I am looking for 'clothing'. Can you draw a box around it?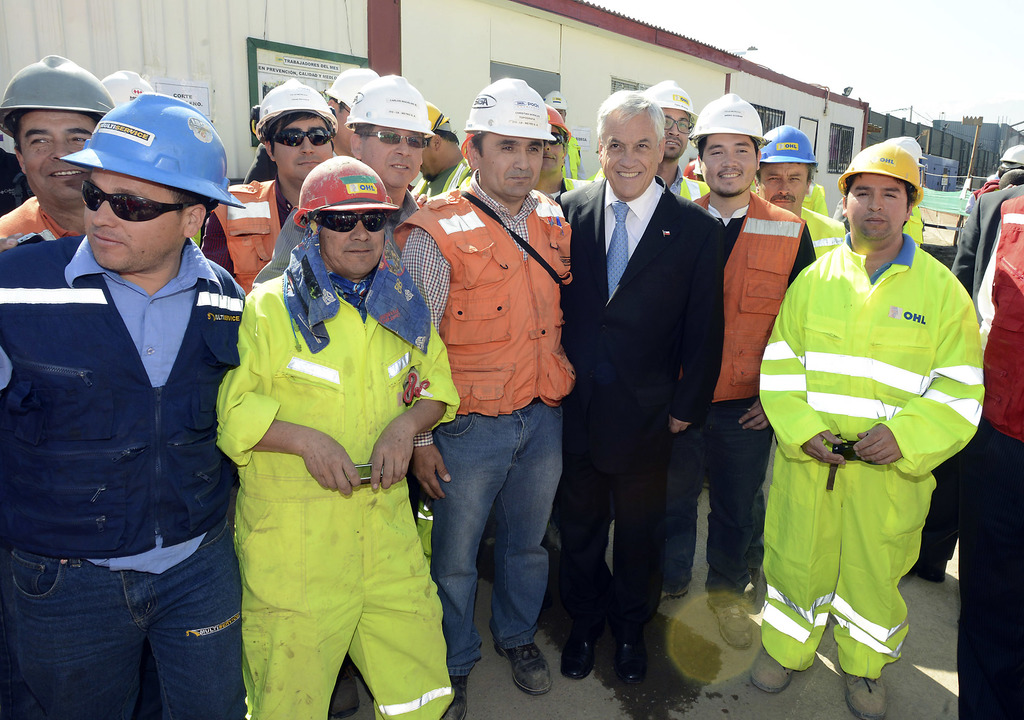
Sure, the bounding box is (left=0, top=236, right=252, bottom=719).
